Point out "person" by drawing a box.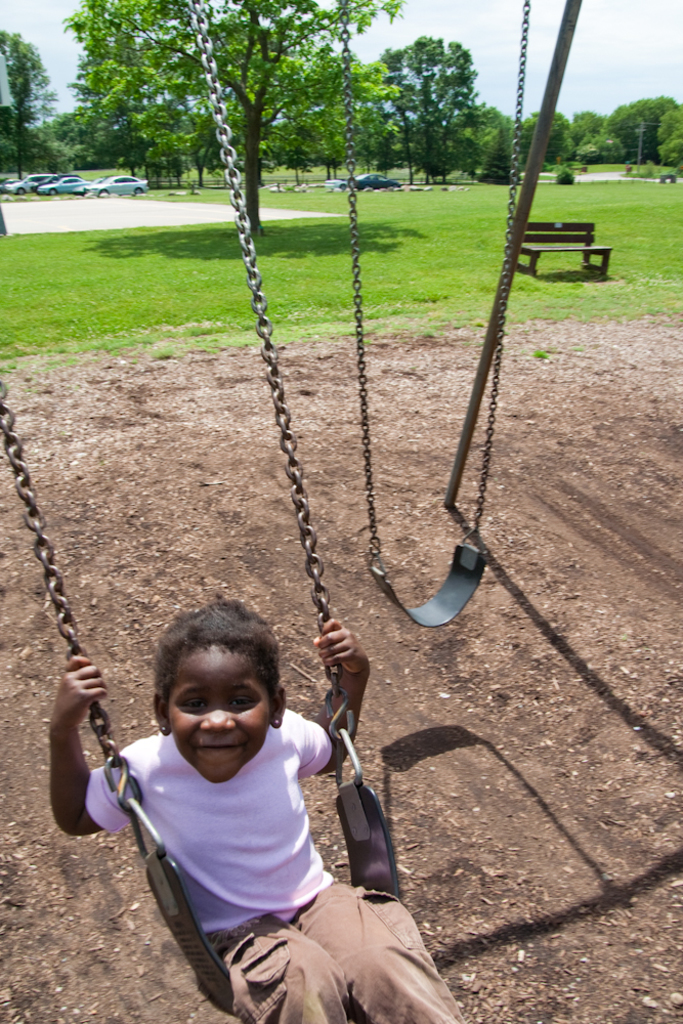
[x1=50, y1=597, x2=464, y2=1023].
